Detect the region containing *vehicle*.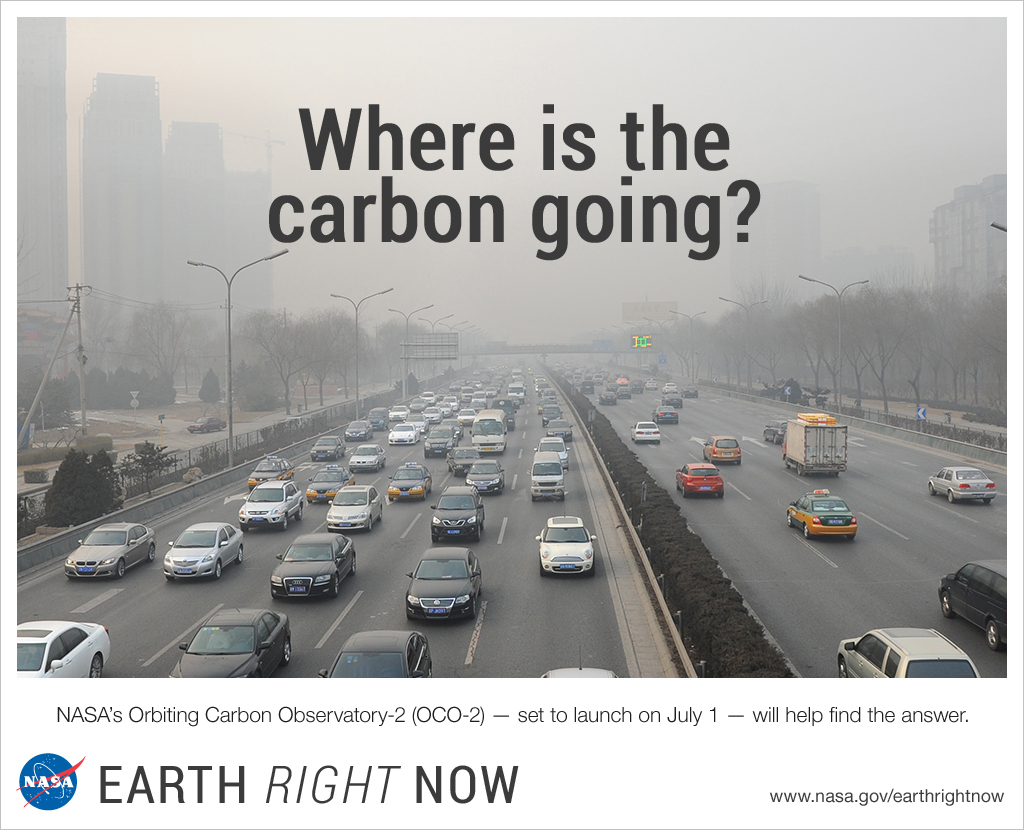
[926,459,999,504].
